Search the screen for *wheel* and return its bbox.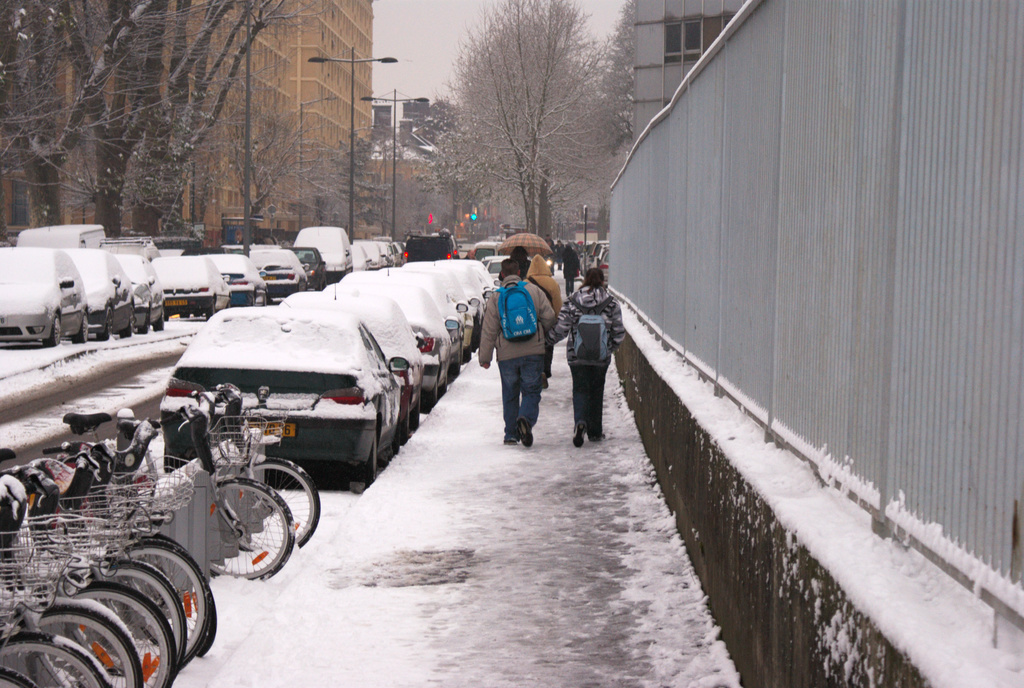
Found: {"left": 150, "top": 314, "right": 169, "bottom": 333}.
